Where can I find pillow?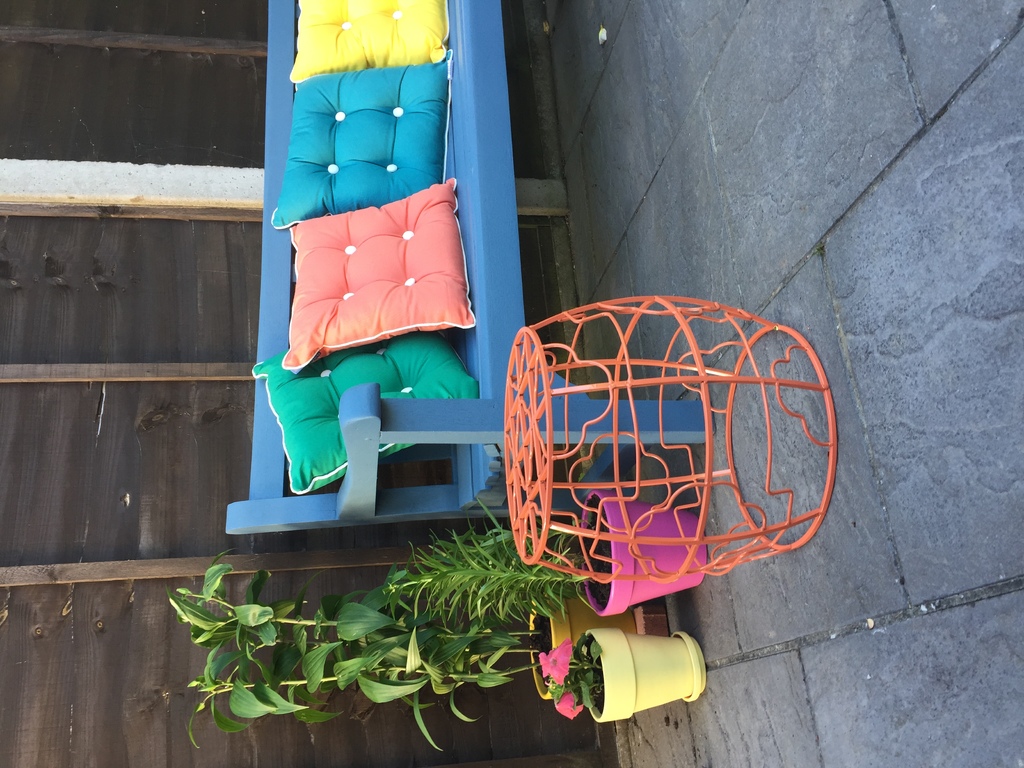
You can find it at locate(291, 0, 452, 83).
